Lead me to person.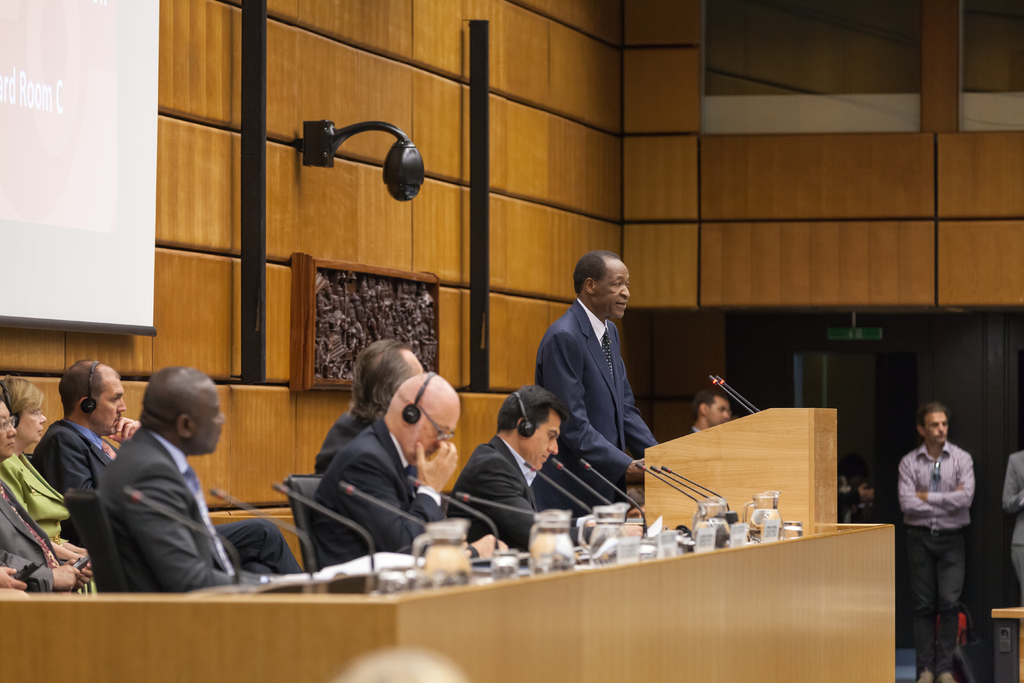
Lead to 314/339/424/474.
